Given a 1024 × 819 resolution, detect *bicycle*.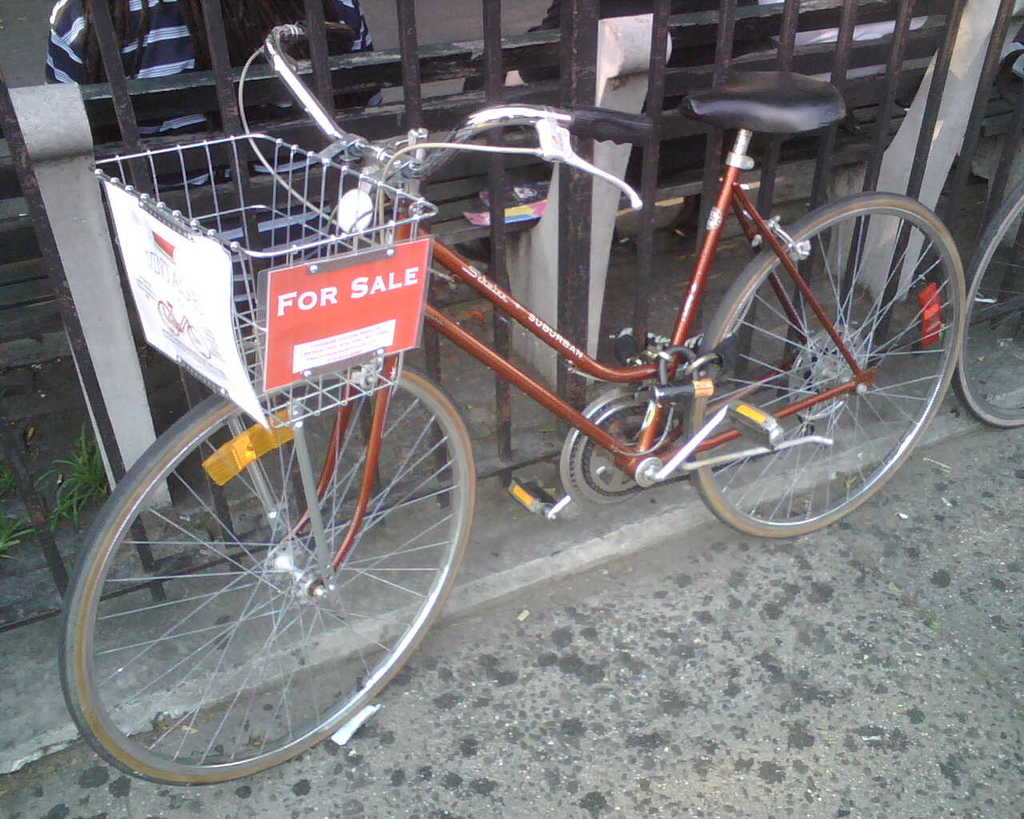
[58,19,965,784].
